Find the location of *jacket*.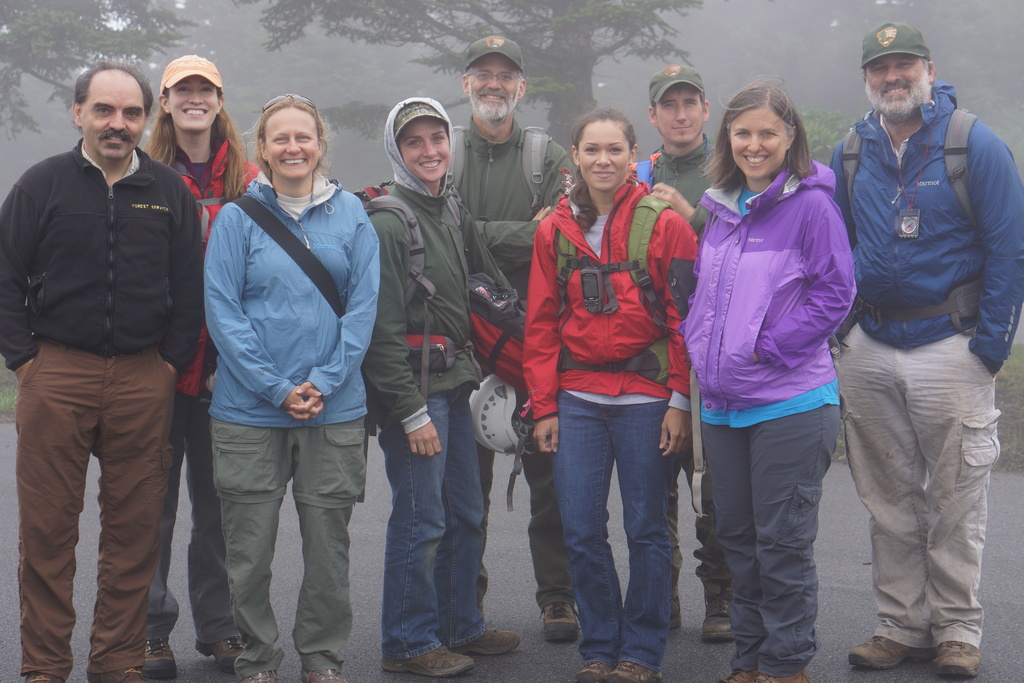
Location: box=[141, 132, 257, 393].
